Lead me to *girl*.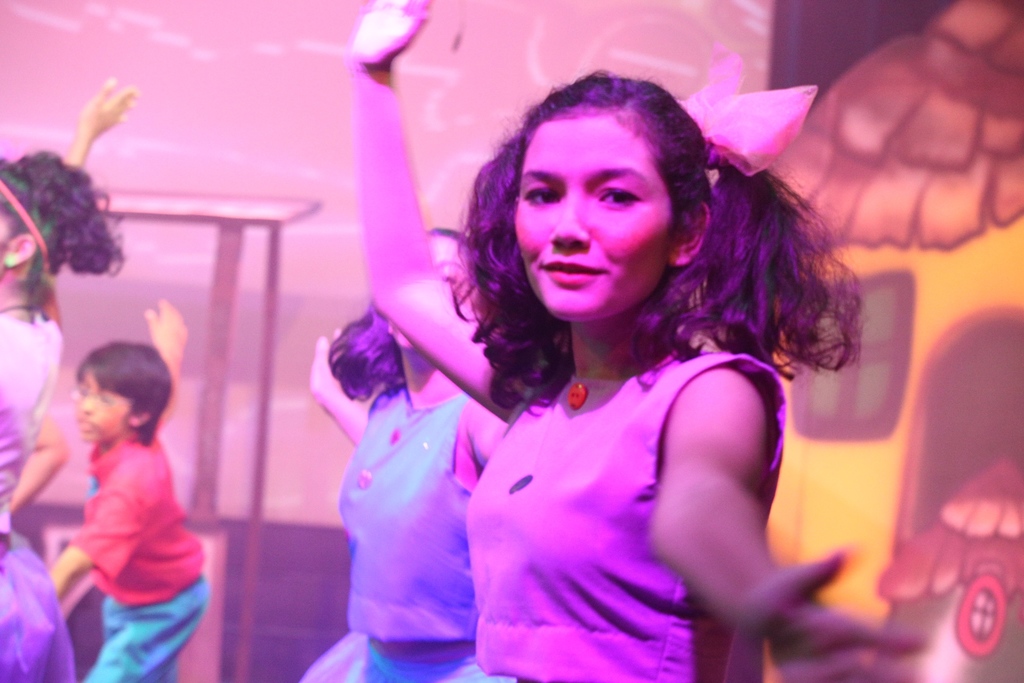
Lead to x1=318, y1=210, x2=515, y2=679.
